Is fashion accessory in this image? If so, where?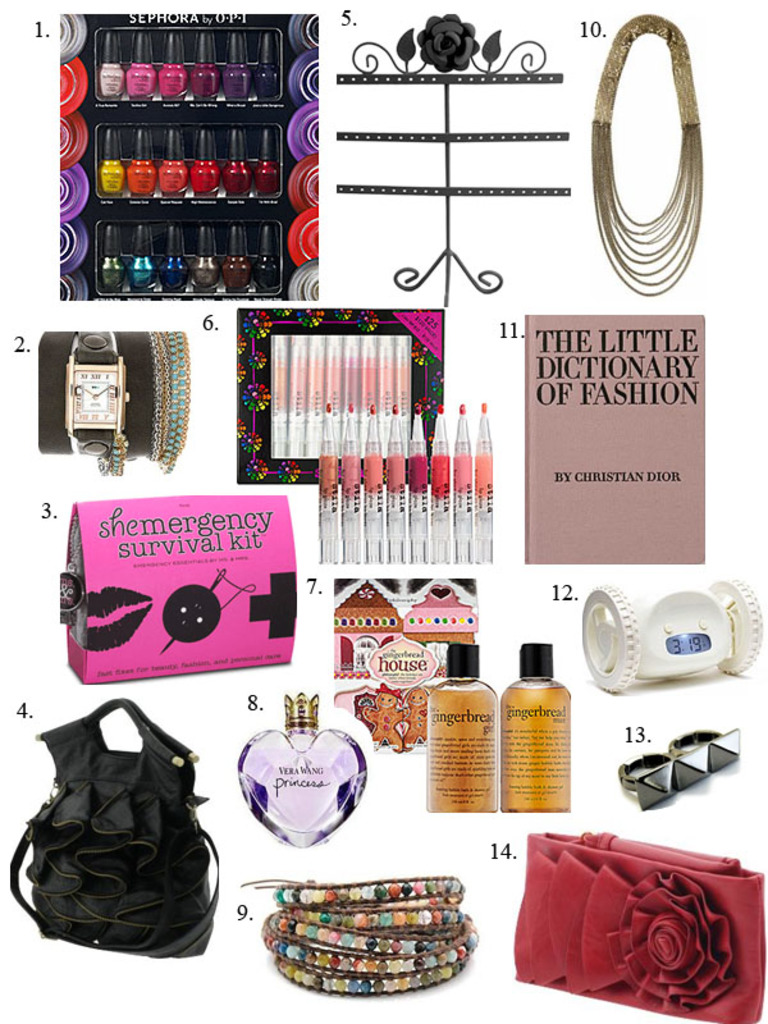
Yes, at crop(58, 494, 294, 690).
